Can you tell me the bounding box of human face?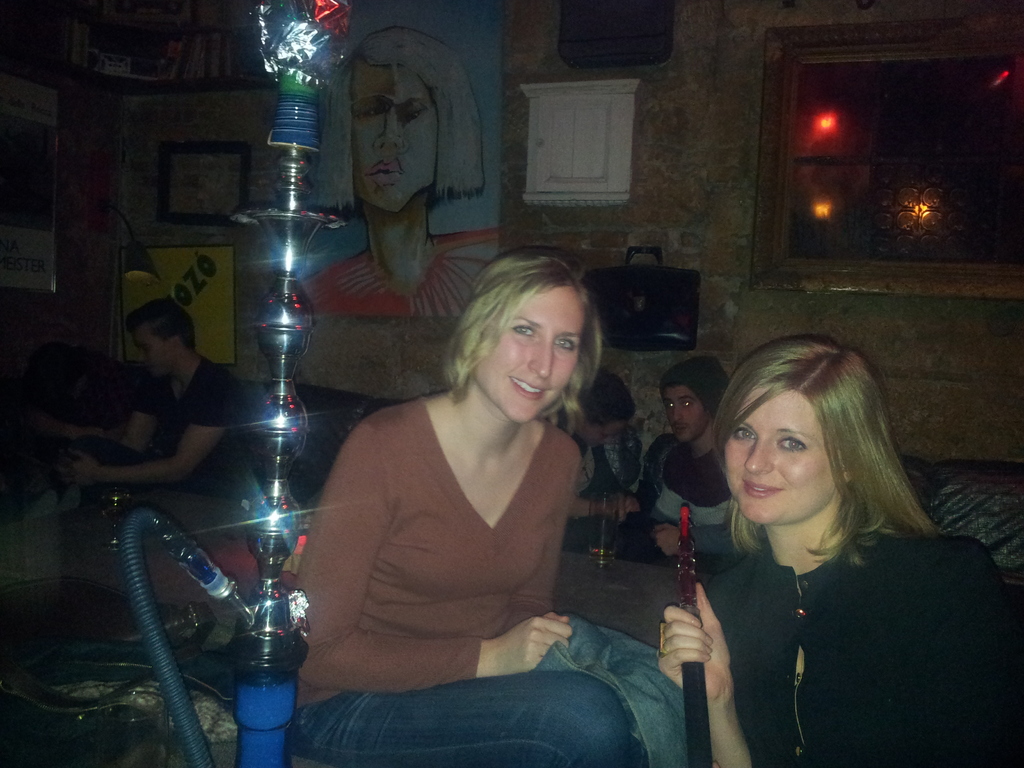
[left=133, top=316, right=178, bottom=378].
